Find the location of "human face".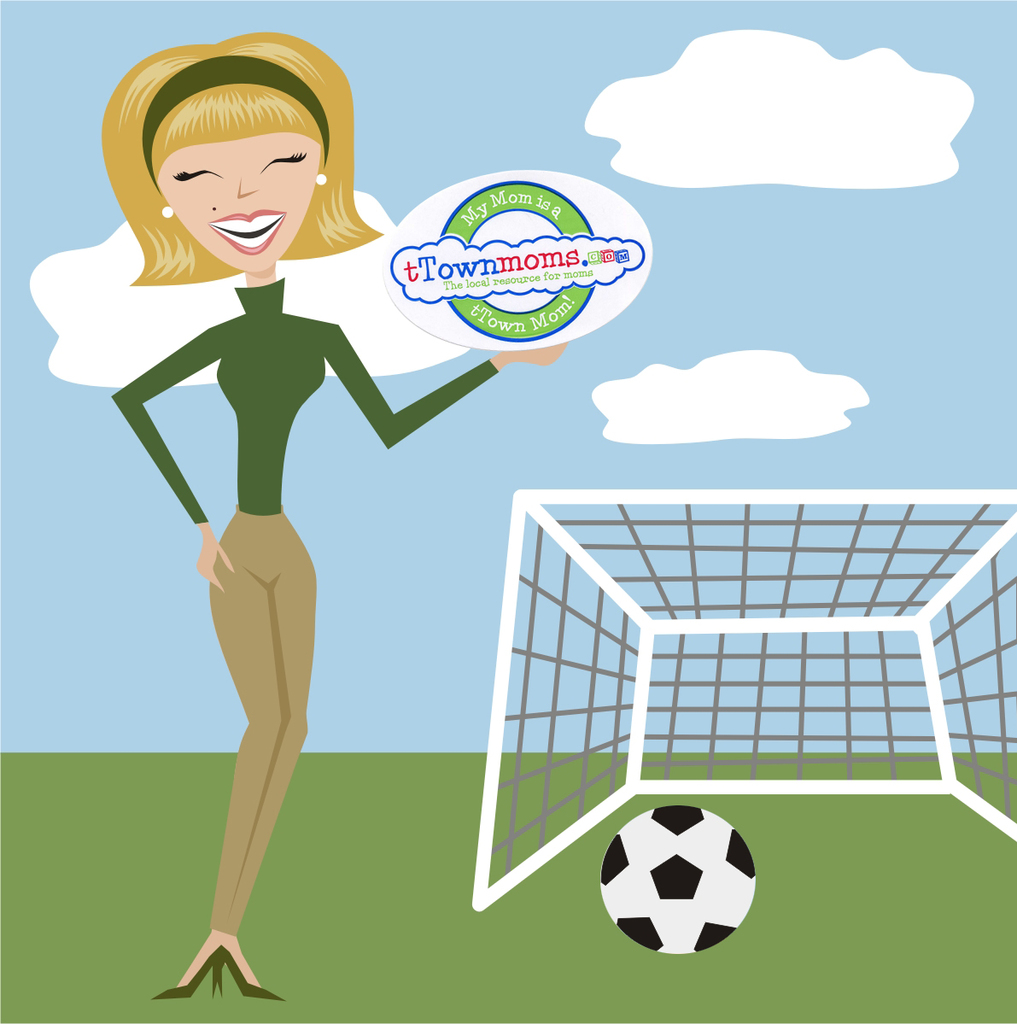
Location: BBox(150, 124, 318, 267).
